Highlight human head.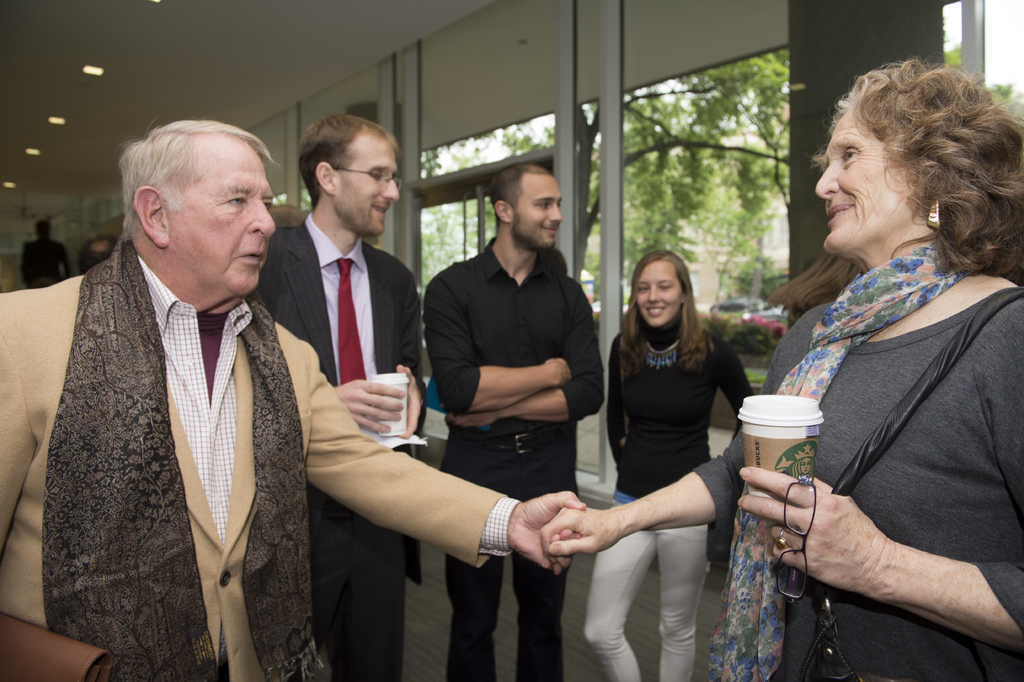
Highlighted region: box(816, 61, 1023, 255).
